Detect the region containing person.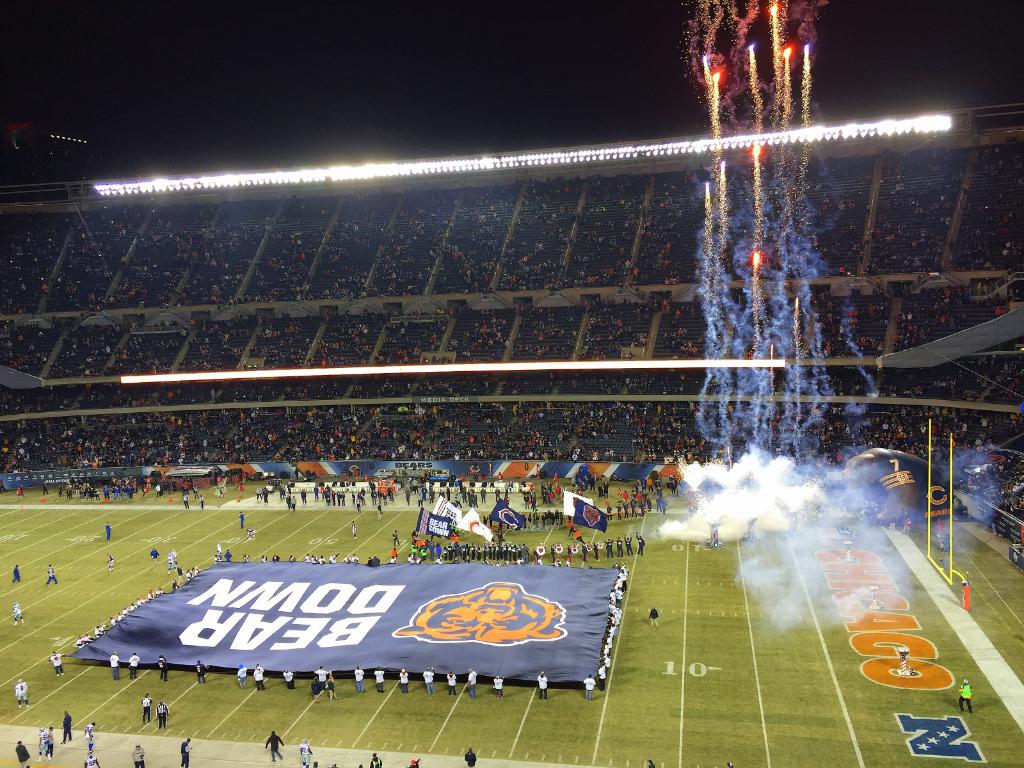
{"left": 392, "top": 529, "right": 401, "bottom": 547}.
